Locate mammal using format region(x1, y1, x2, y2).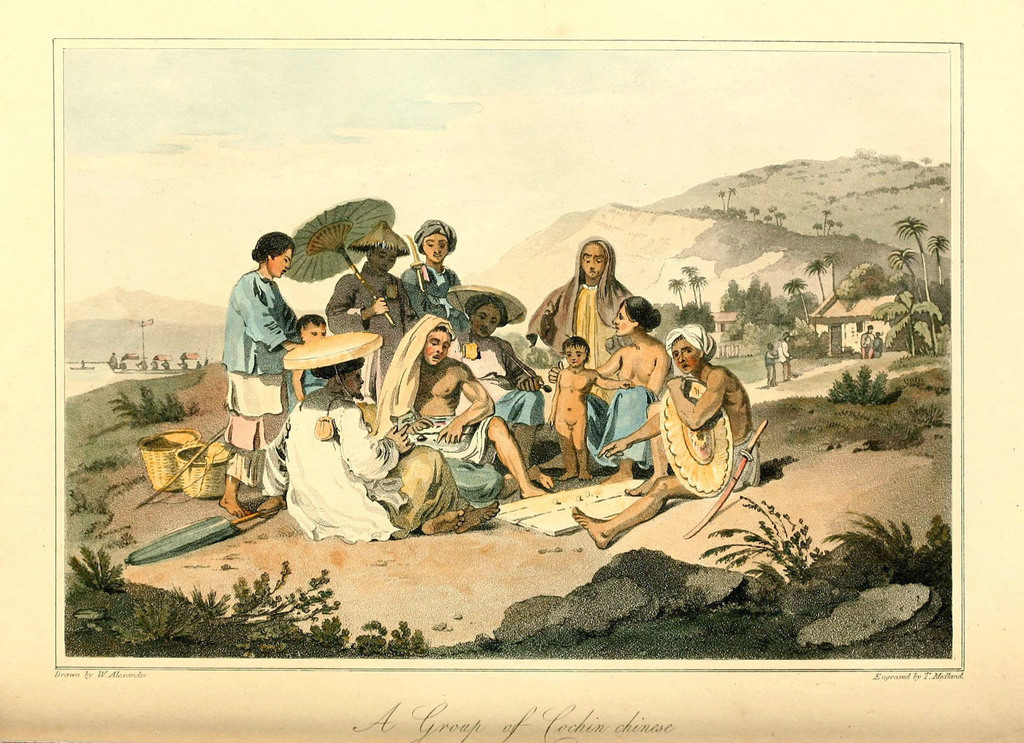
region(323, 220, 423, 330).
